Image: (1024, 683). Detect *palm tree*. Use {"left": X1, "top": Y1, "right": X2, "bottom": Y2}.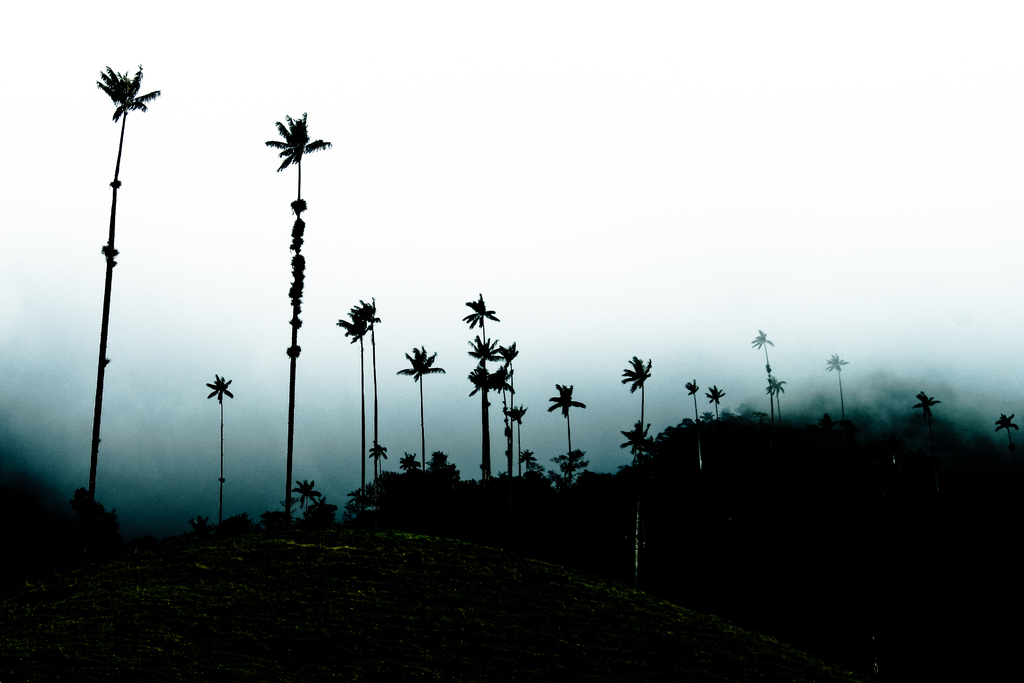
{"left": 632, "top": 361, "right": 652, "bottom": 456}.
